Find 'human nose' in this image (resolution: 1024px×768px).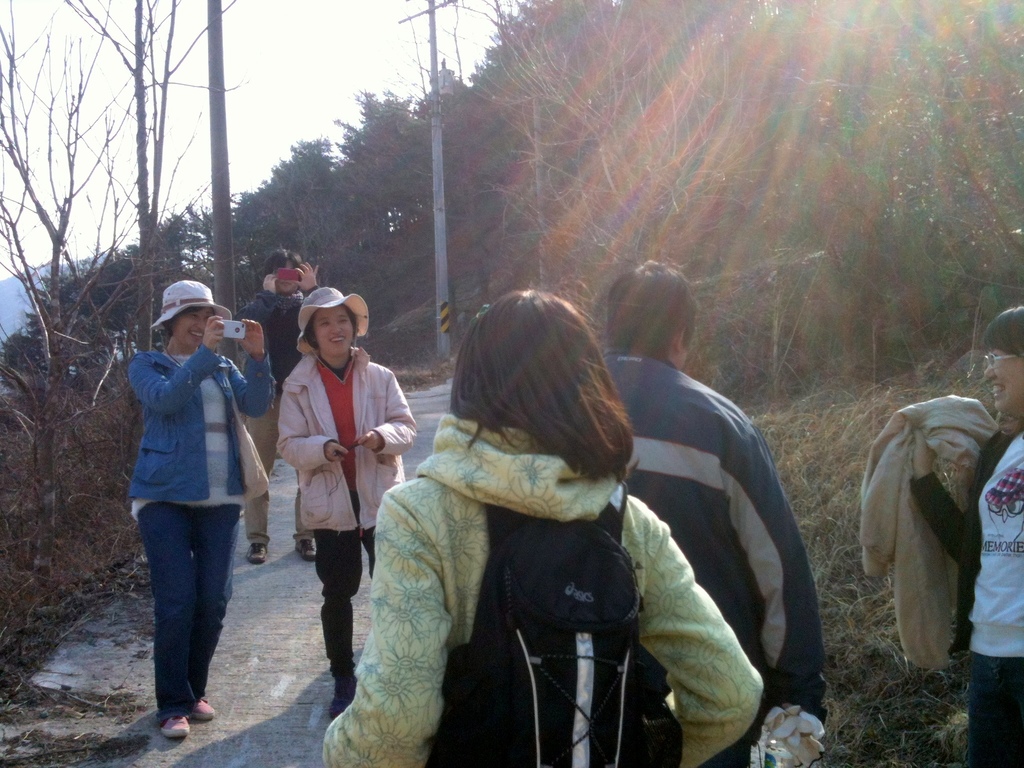
left=194, top=320, right=206, bottom=332.
